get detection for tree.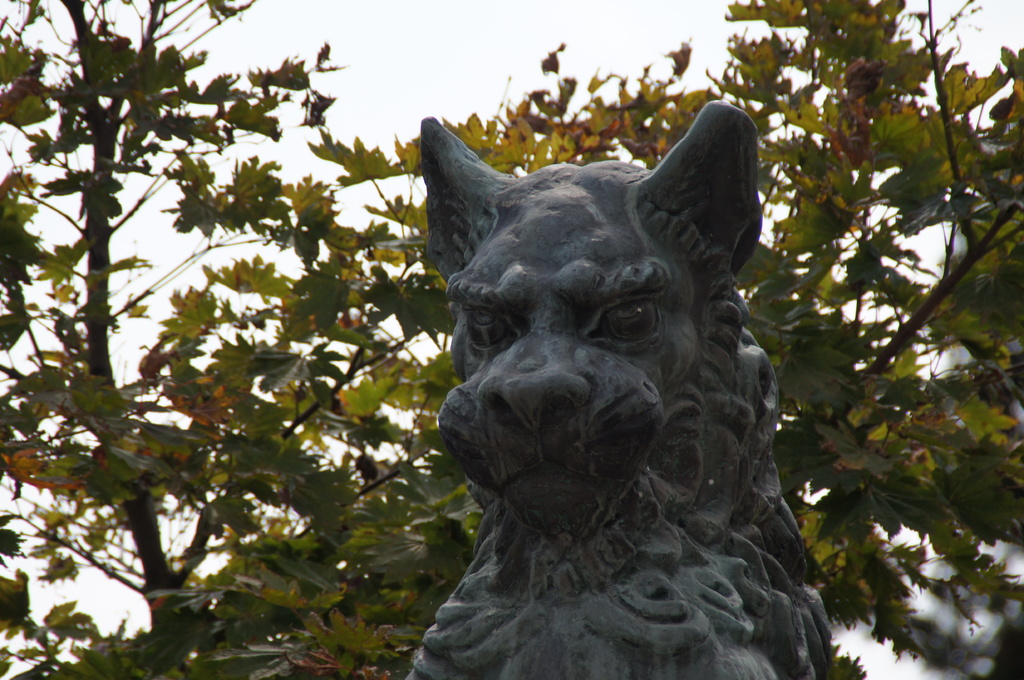
Detection: x1=52 y1=0 x2=1023 y2=679.
